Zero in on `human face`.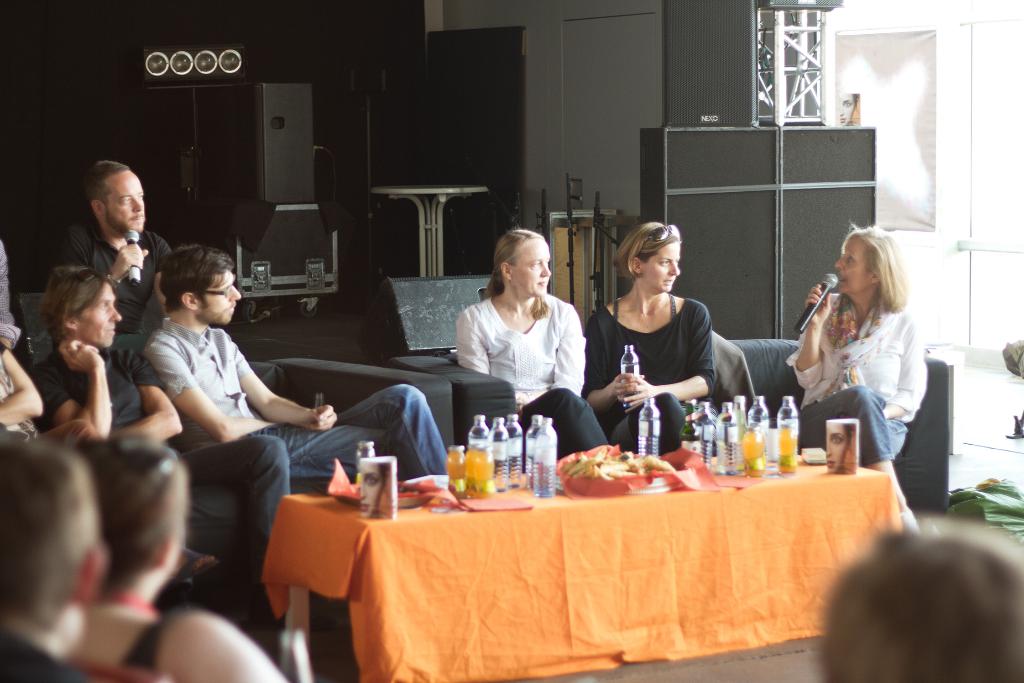
Zeroed in: region(637, 242, 680, 291).
